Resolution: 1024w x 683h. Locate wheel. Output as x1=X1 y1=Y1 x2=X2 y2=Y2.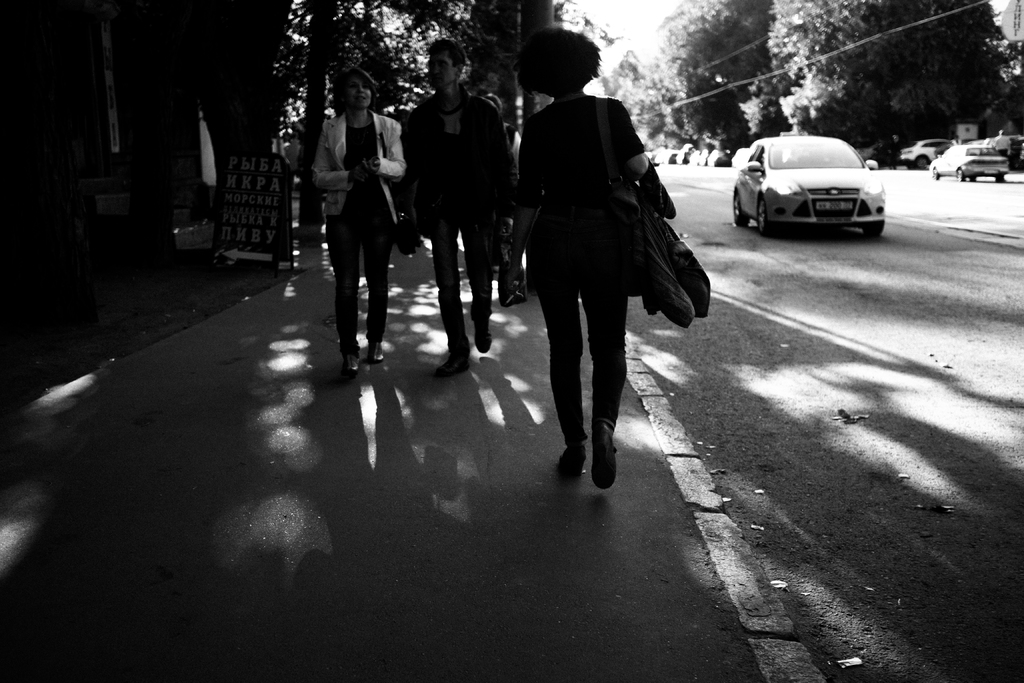
x1=863 y1=228 x2=883 y2=237.
